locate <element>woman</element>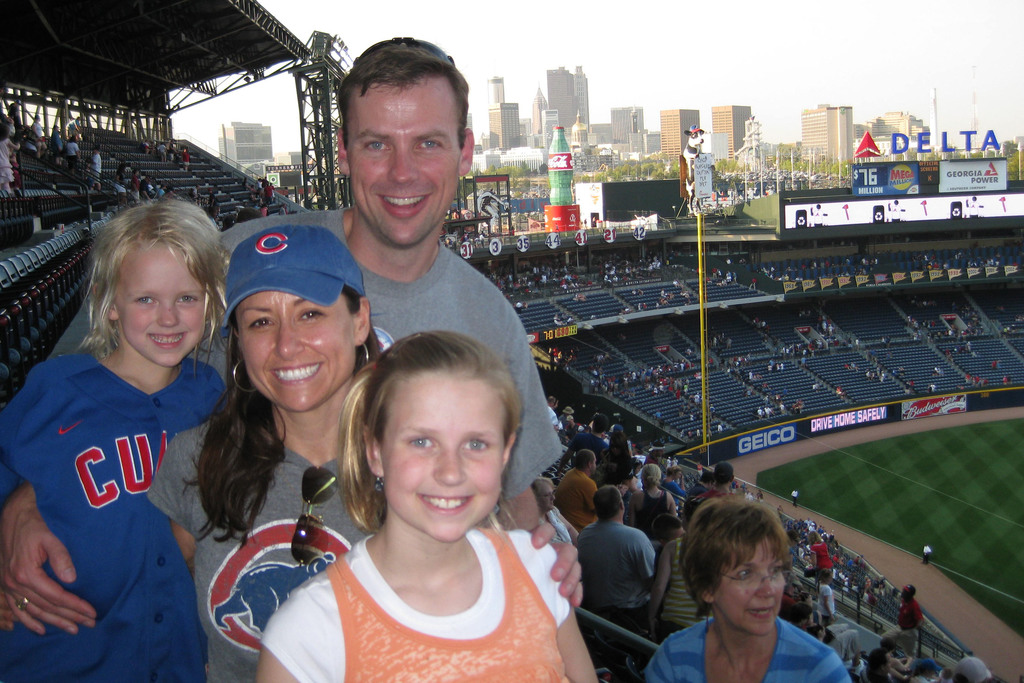
<region>625, 462, 683, 539</region>
